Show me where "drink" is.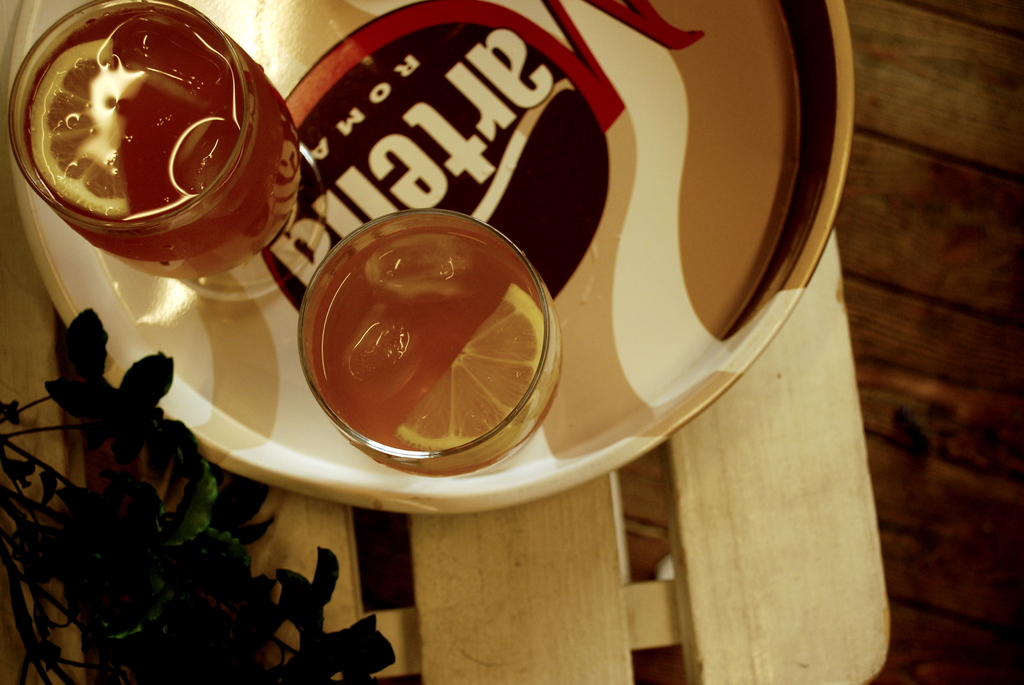
"drink" is at box=[309, 223, 559, 472].
